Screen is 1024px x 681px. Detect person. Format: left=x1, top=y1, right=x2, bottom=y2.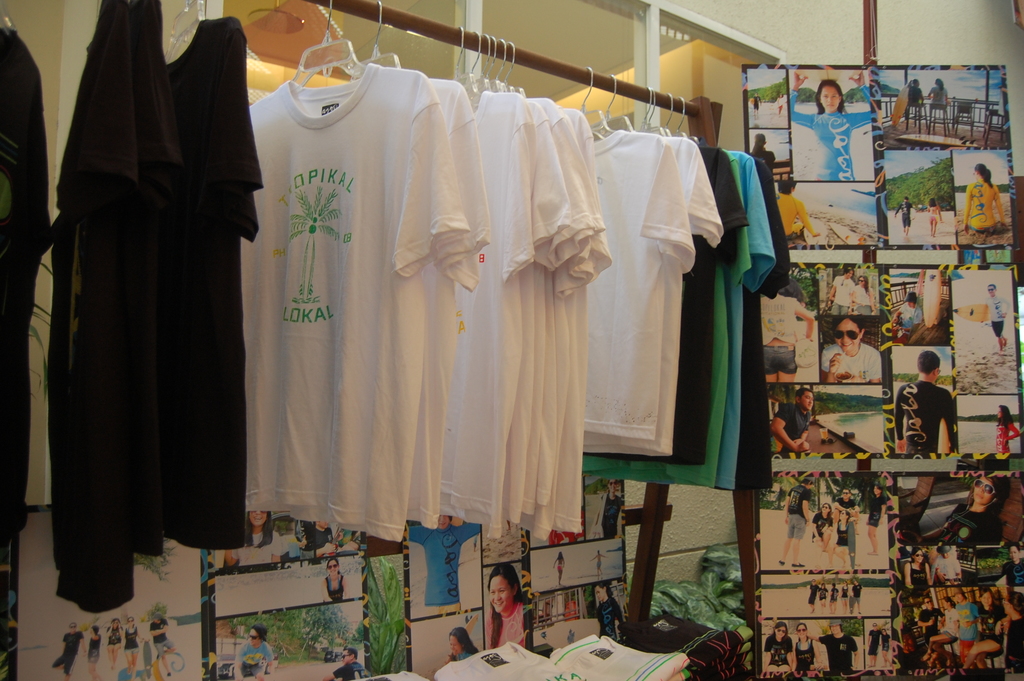
left=776, top=472, right=815, bottom=570.
